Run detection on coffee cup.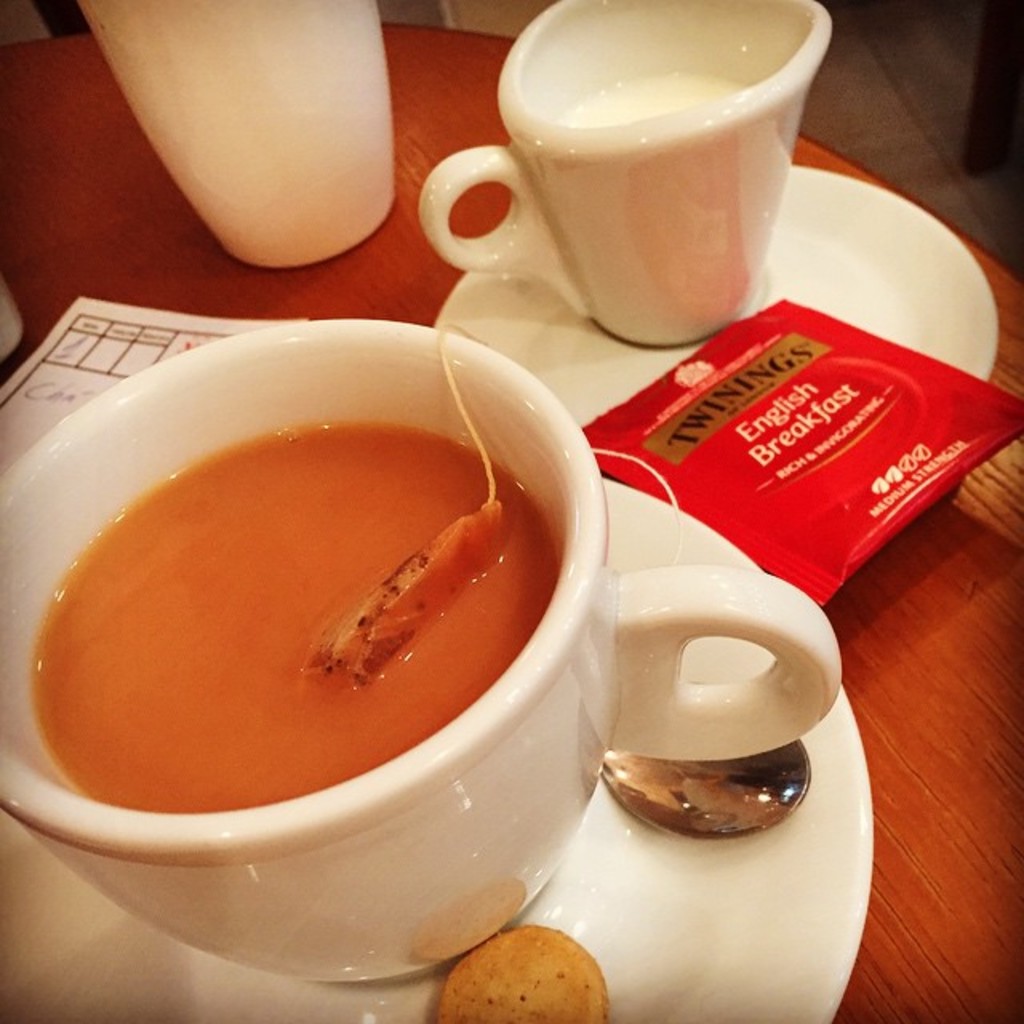
Result: x1=419, y1=0, x2=838, y2=352.
